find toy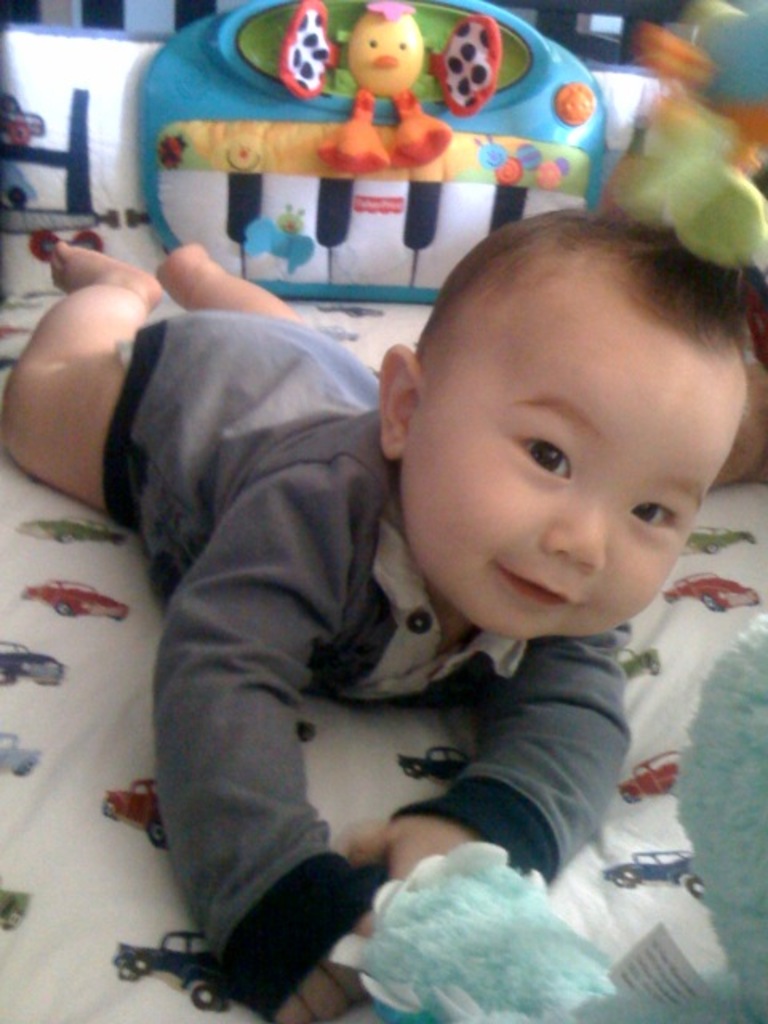
bbox(662, 570, 755, 613)
